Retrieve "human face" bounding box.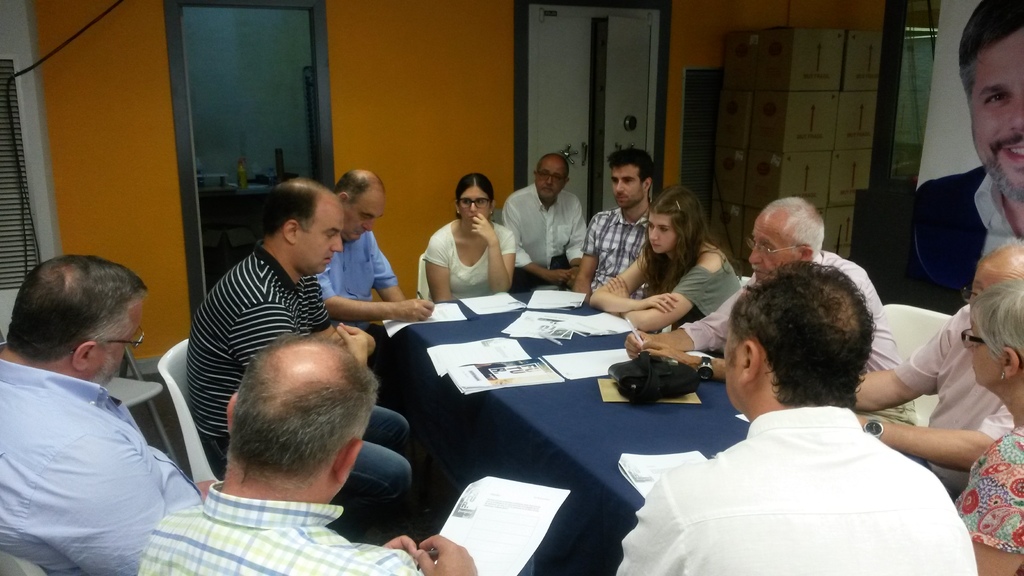
Bounding box: [538, 156, 564, 198].
